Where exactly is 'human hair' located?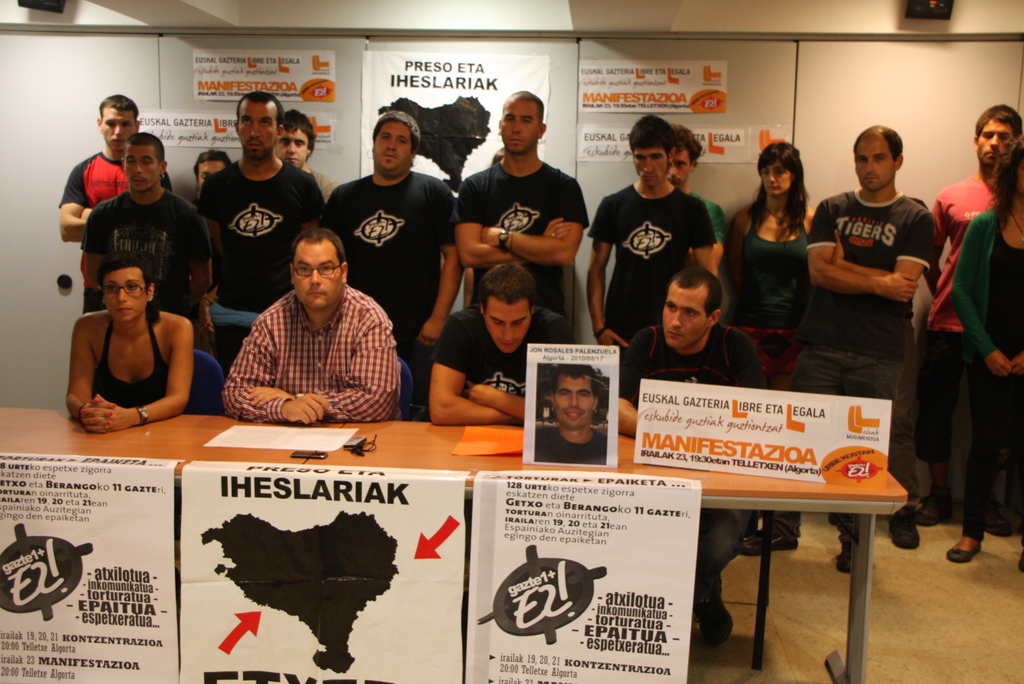
Its bounding box is detection(747, 138, 810, 243).
